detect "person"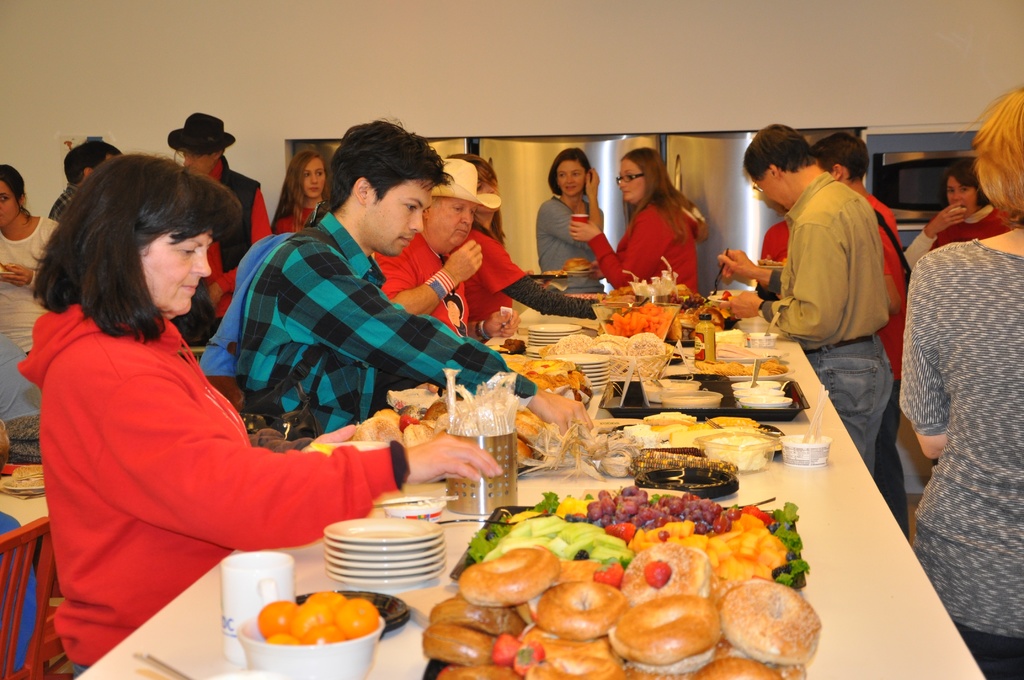
{"x1": 544, "y1": 159, "x2": 612, "y2": 288}
